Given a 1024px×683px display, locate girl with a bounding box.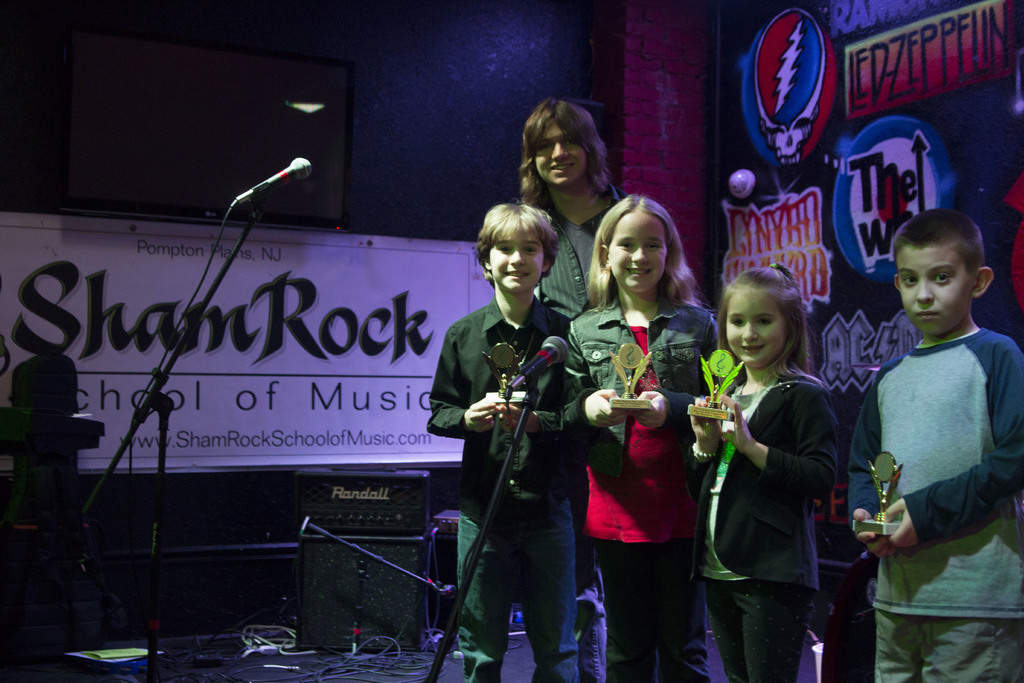
Located: box(685, 258, 842, 682).
